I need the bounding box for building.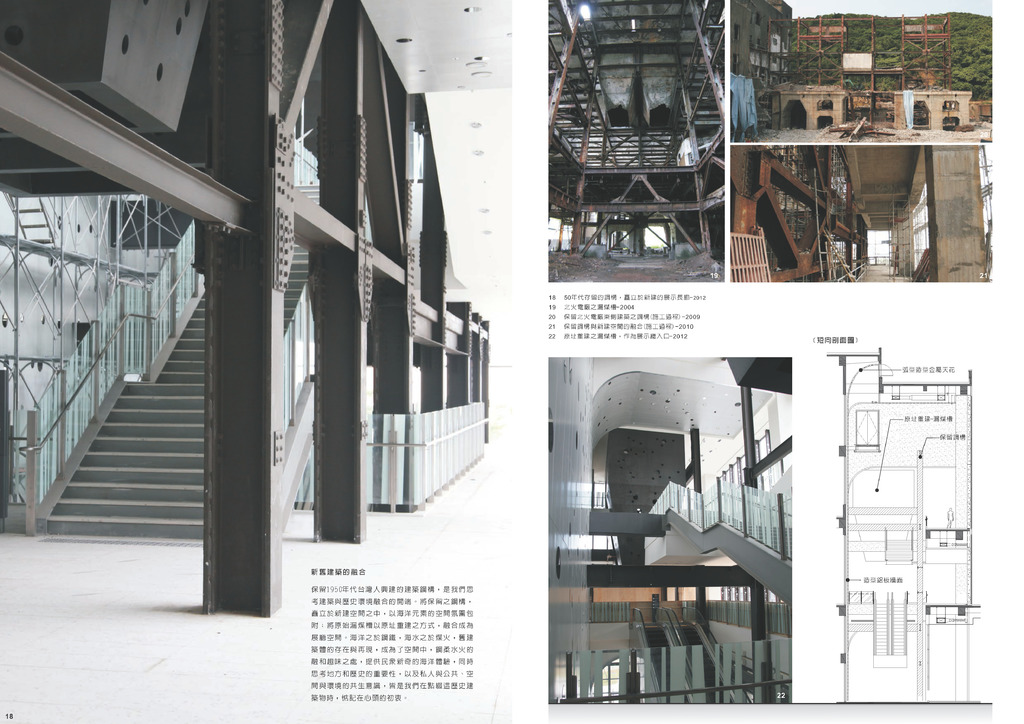
Here it is: {"x1": 545, "y1": 0, "x2": 723, "y2": 286}.
